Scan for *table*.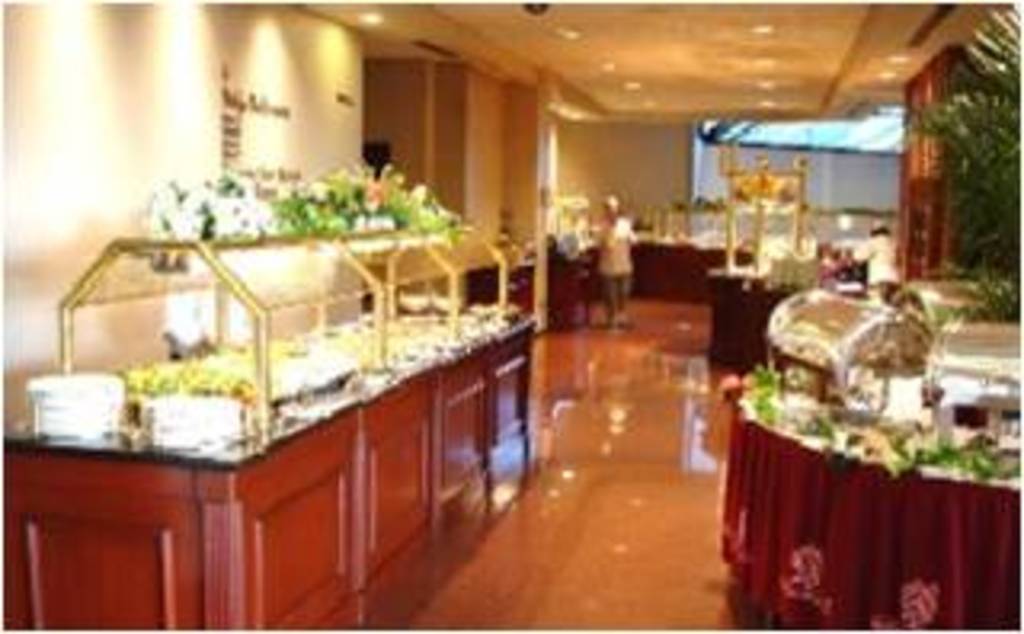
Scan result: box(701, 359, 1023, 631).
